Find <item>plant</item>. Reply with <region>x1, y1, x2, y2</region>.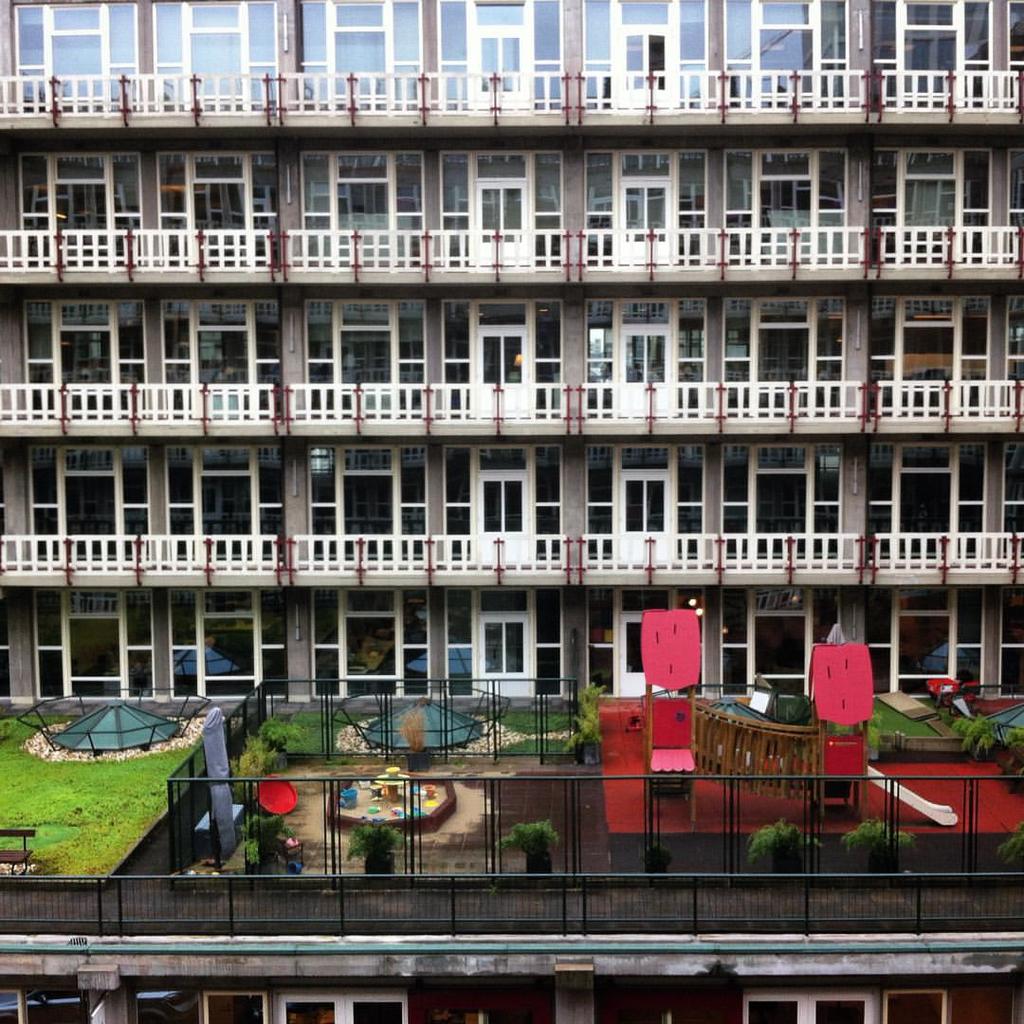
<region>264, 710, 352, 755</region>.
